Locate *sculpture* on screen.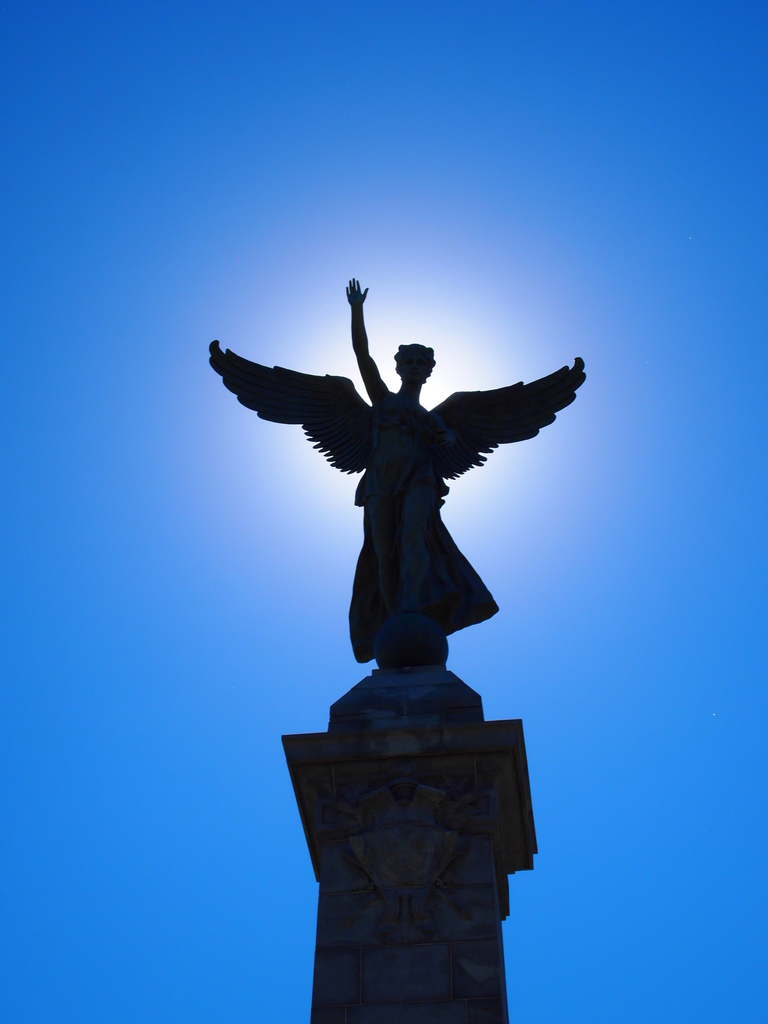
On screen at 192/284/591/697.
